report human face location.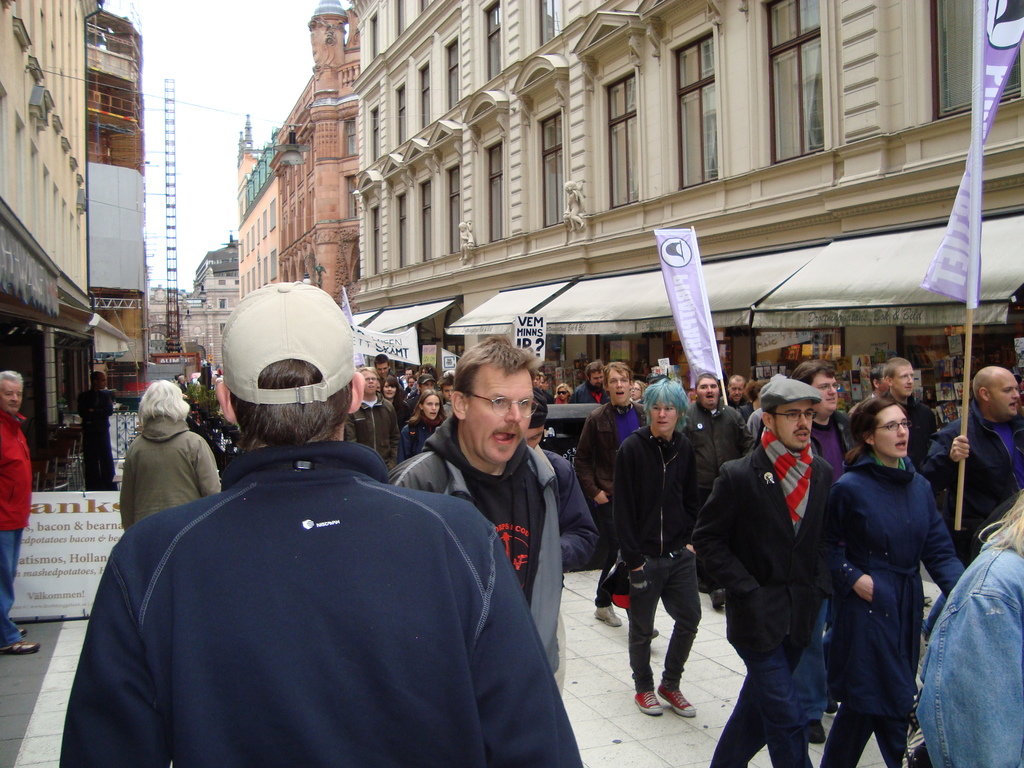
Report: <region>556, 386, 571, 403</region>.
